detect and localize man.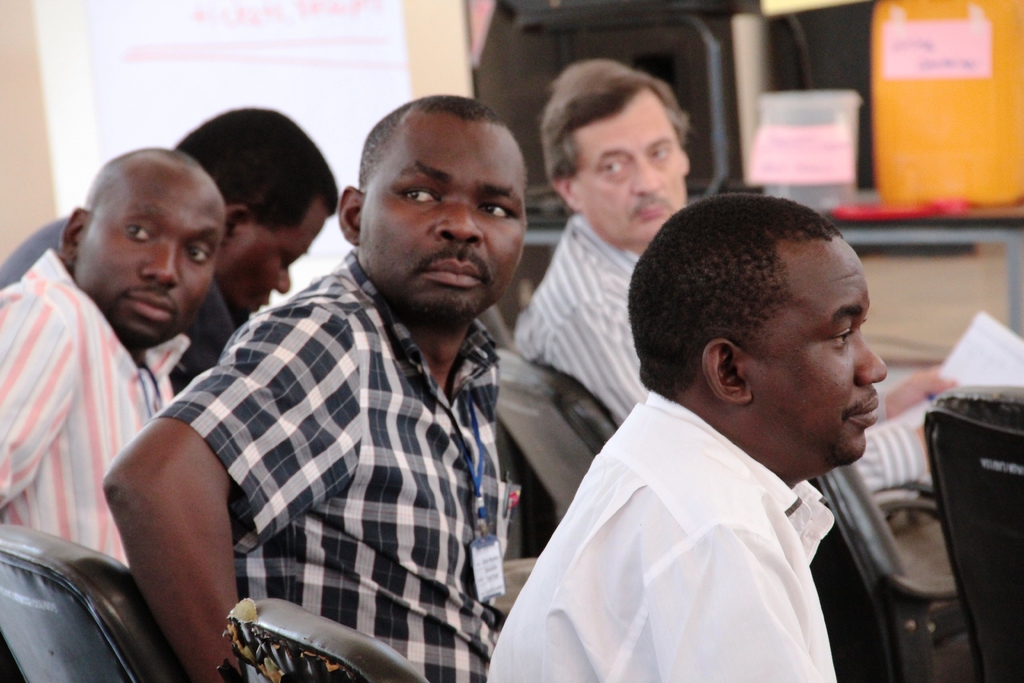
Localized at [99, 92, 513, 682].
